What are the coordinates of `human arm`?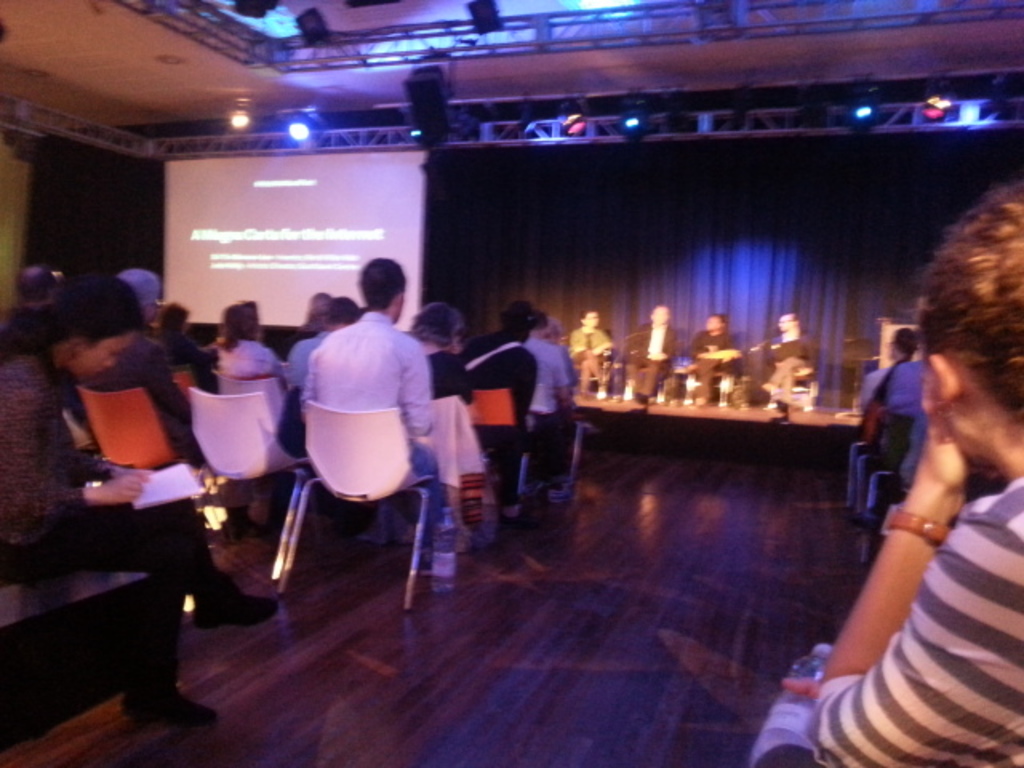
827, 405, 978, 747.
